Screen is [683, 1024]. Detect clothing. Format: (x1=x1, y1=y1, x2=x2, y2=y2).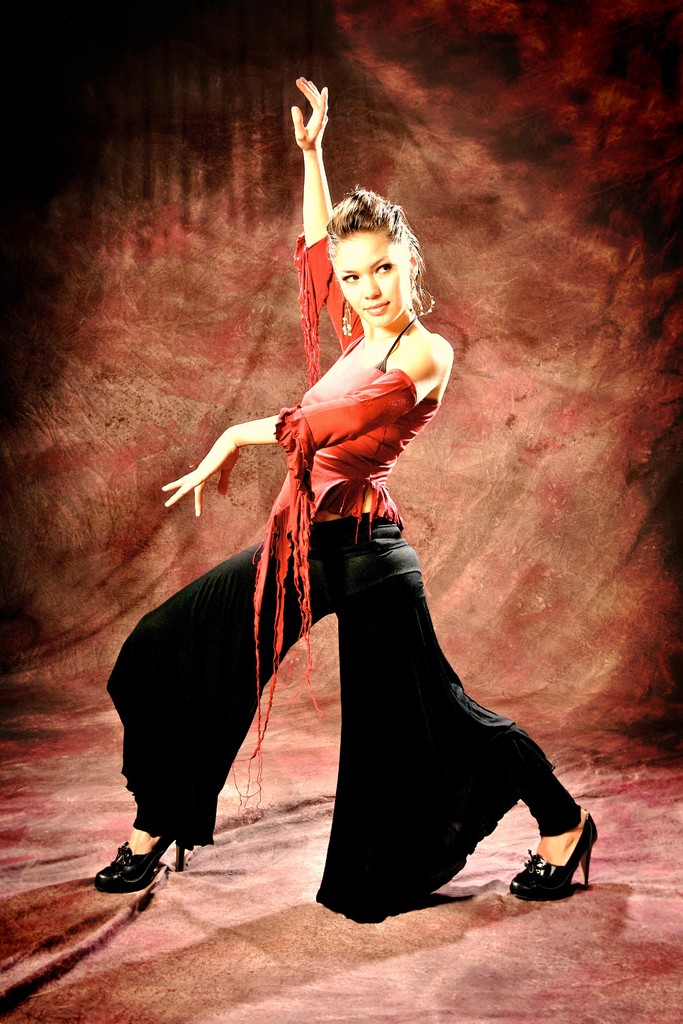
(x1=102, y1=234, x2=583, y2=927).
